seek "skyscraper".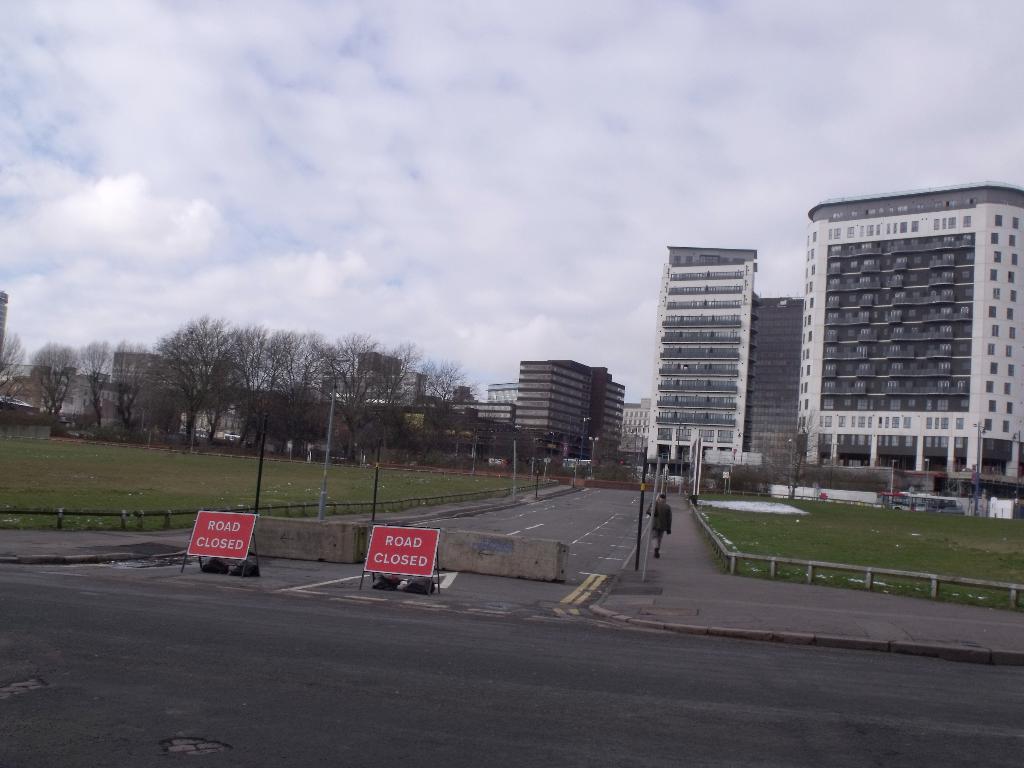
645:221:794:480.
